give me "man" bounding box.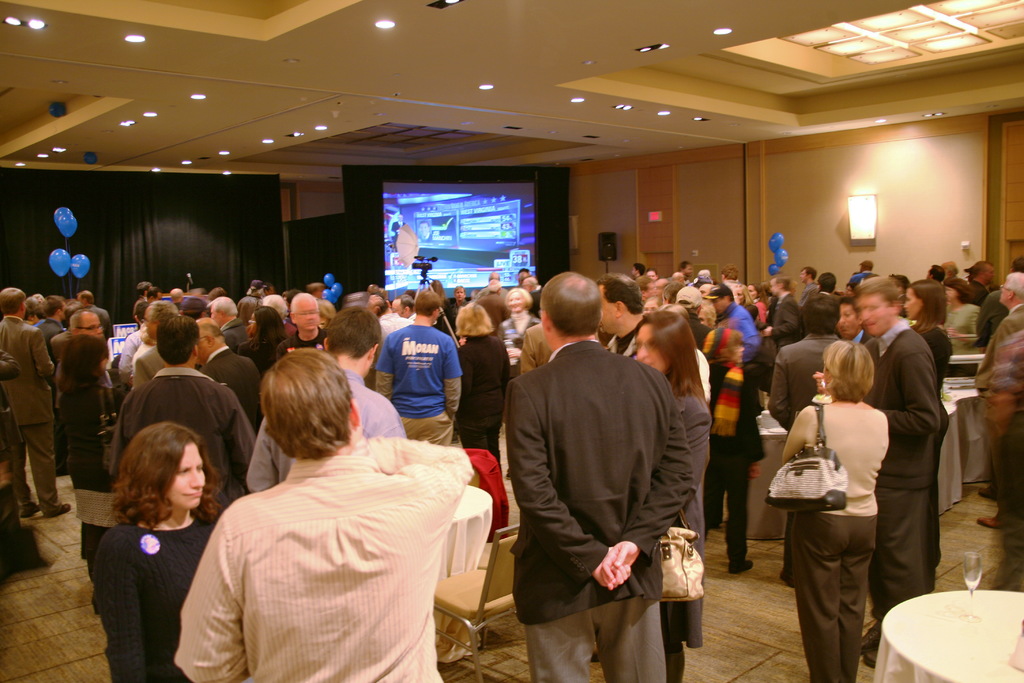
l=306, t=281, r=326, b=299.
